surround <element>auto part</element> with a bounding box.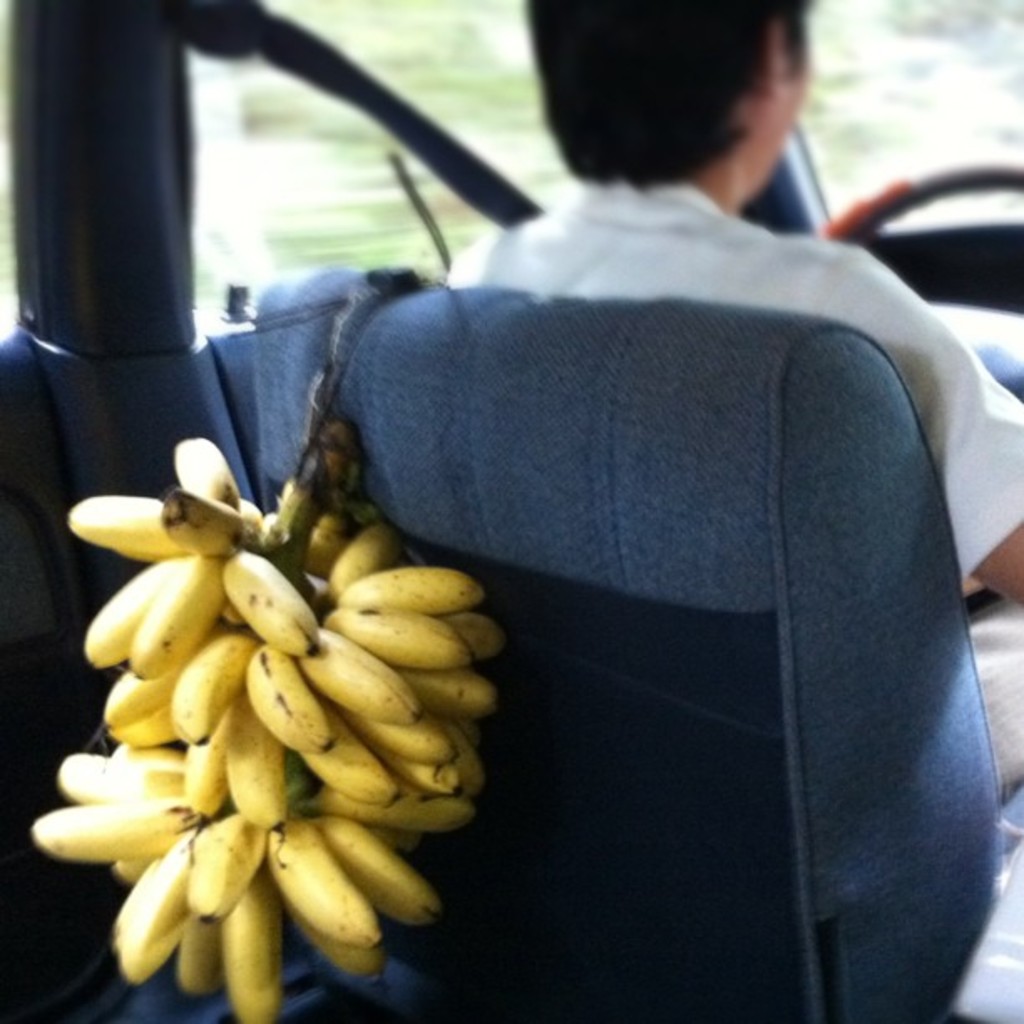
(10, 5, 545, 1022).
